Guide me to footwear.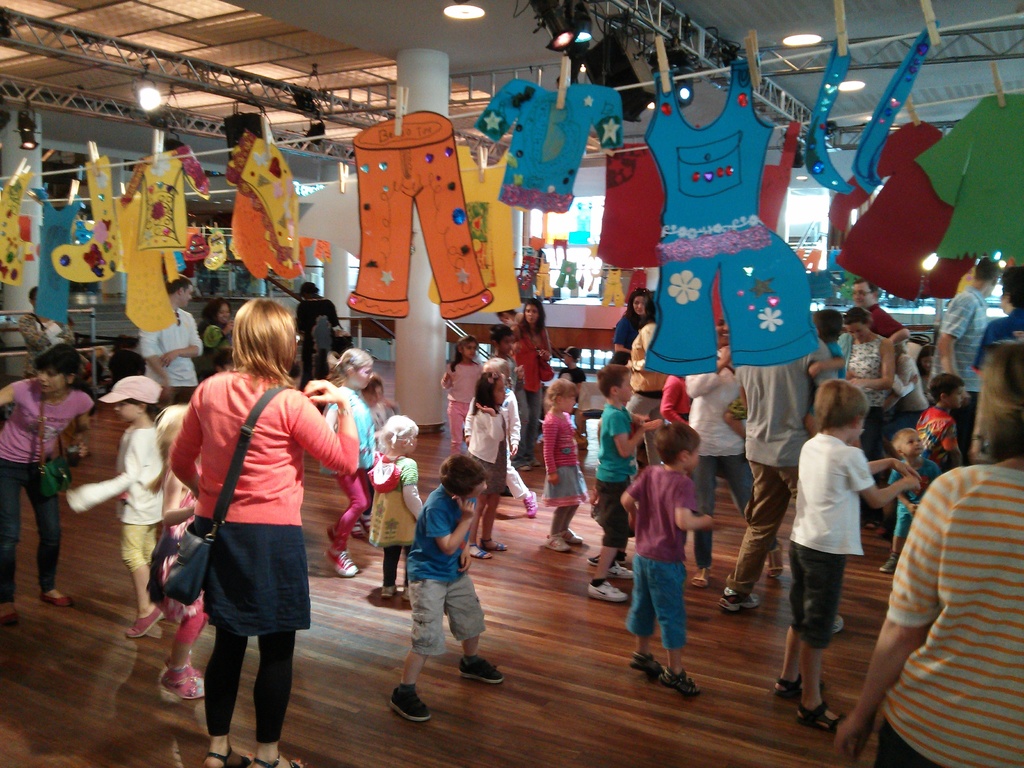
Guidance: left=546, top=535, right=571, bottom=552.
